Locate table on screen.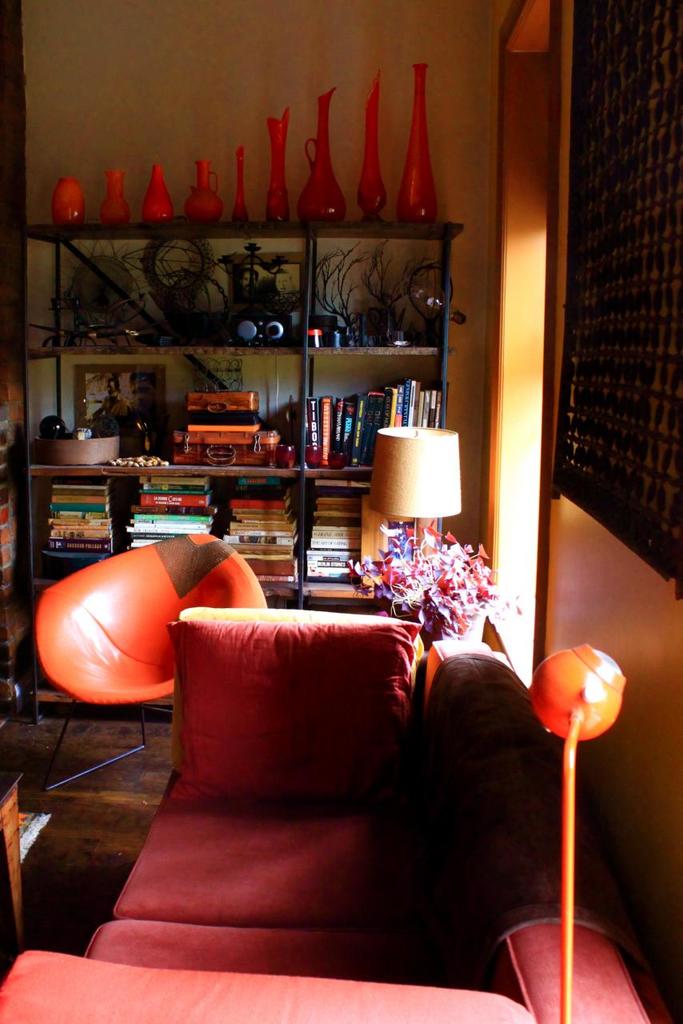
On screen at left=0, top=766, right=22, bottom=948.
